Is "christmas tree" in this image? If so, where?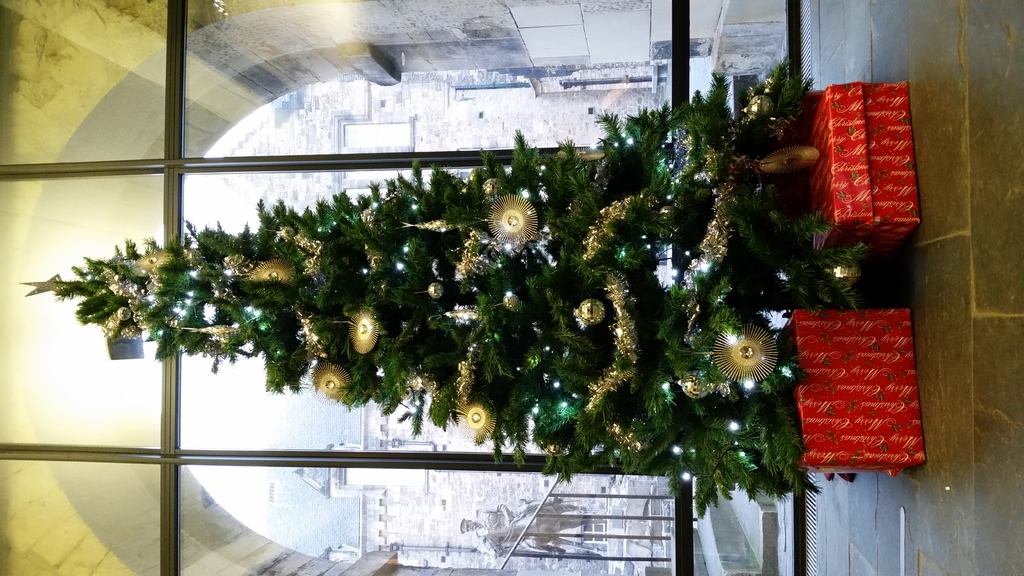
Yes, at crop(15, 36, 865, 518).
